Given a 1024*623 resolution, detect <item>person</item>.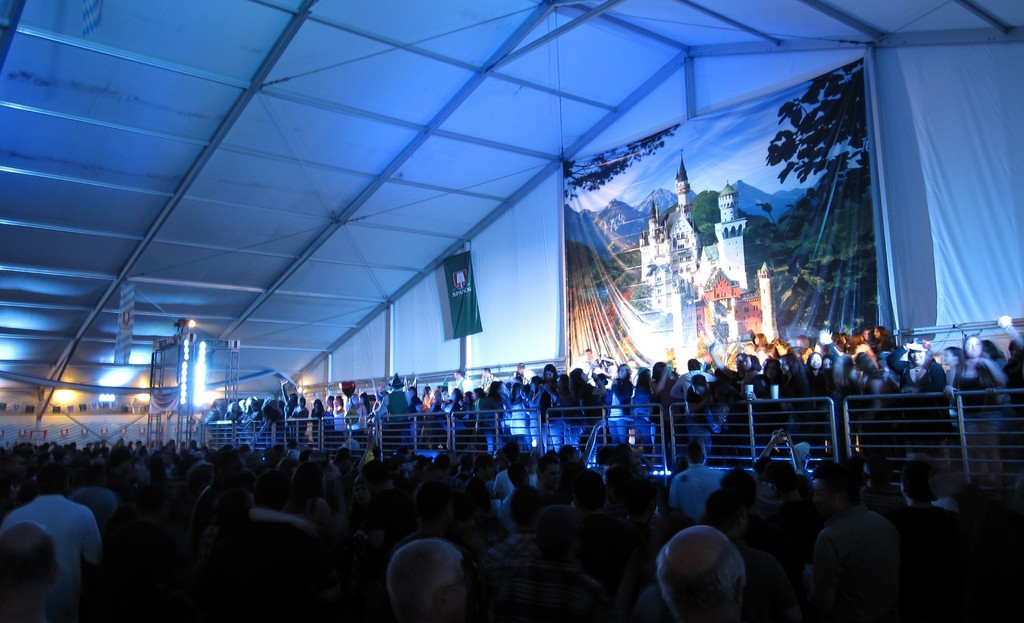
locate(809, 349, 821, 395).
